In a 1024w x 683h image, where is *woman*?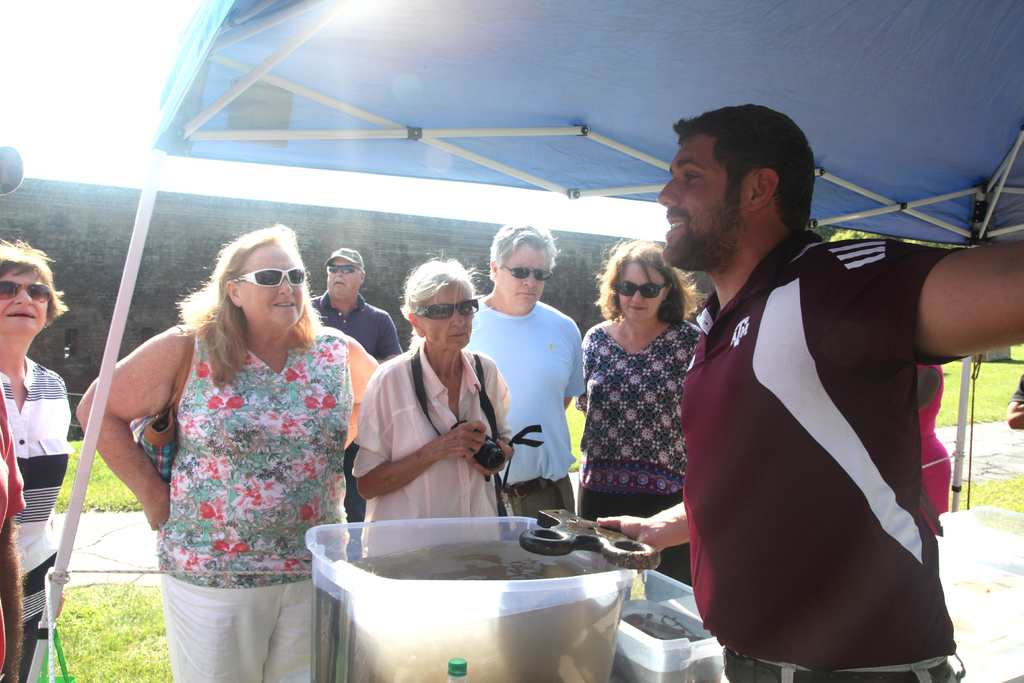
pyautogui.locateOnScreen(0, 241, 79, 682).
